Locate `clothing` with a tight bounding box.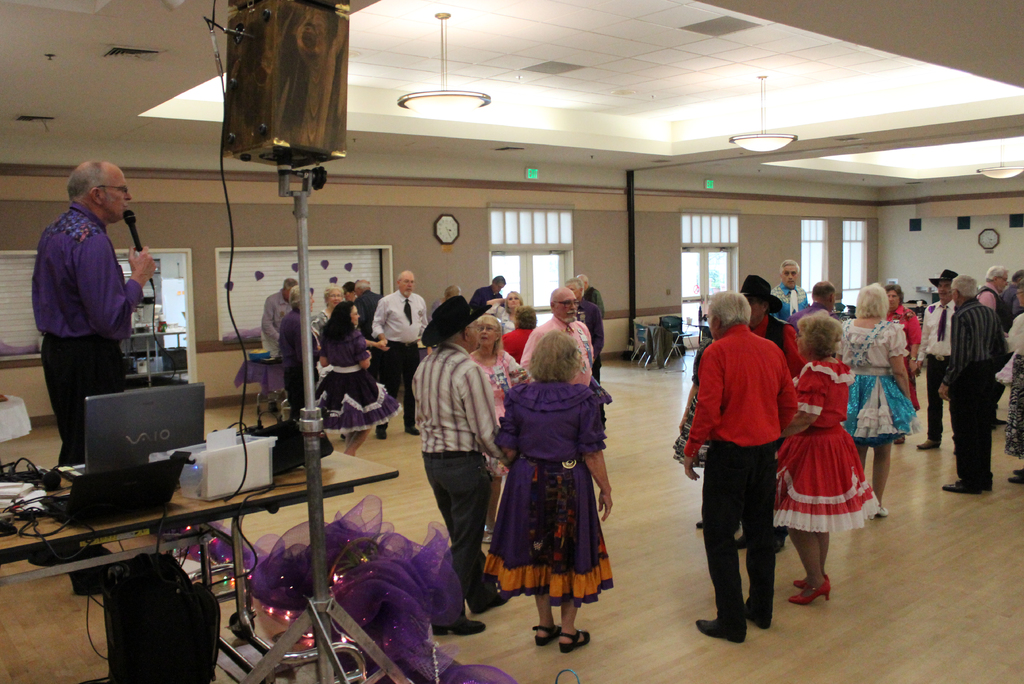
Rect(883, 307, 919, 405).
